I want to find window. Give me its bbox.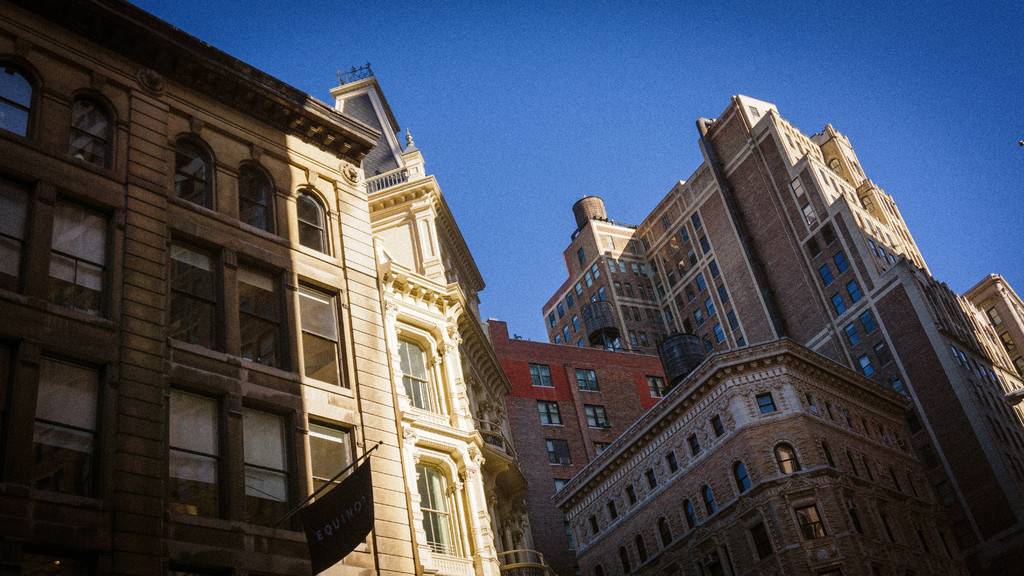
(676, 258, 687, 278).
